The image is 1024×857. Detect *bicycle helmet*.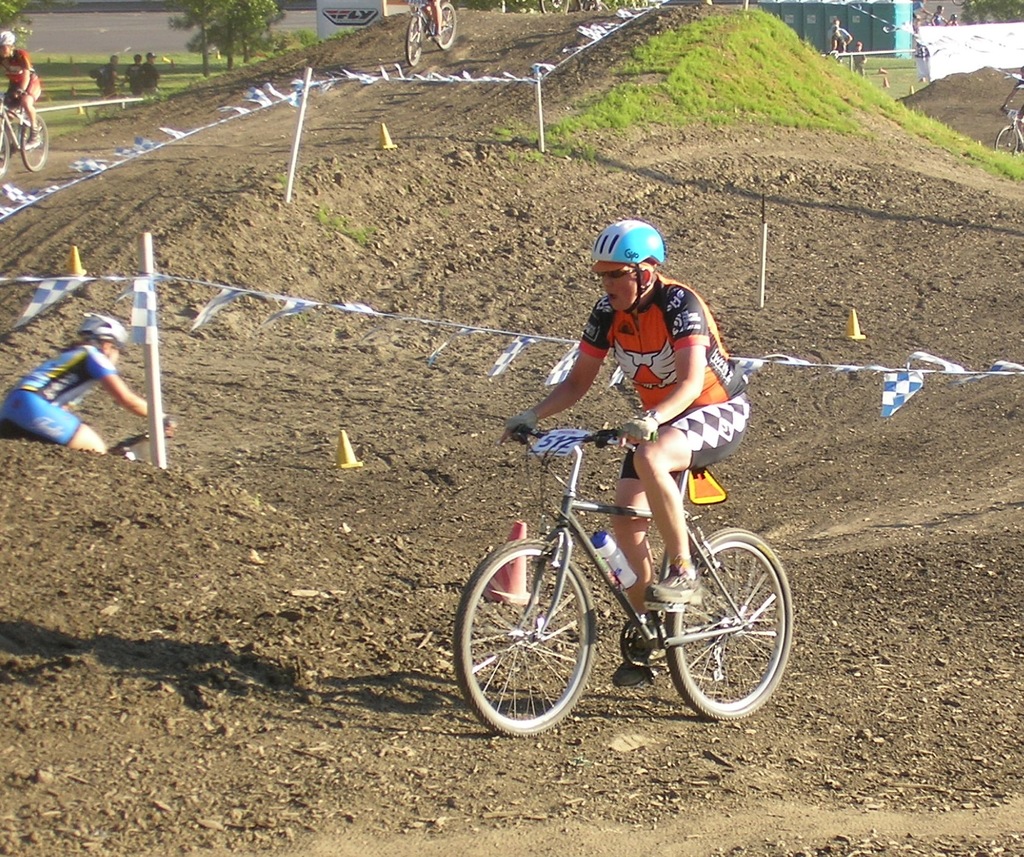
Detection: [left=74, top=312, right=134, bottom=349].
